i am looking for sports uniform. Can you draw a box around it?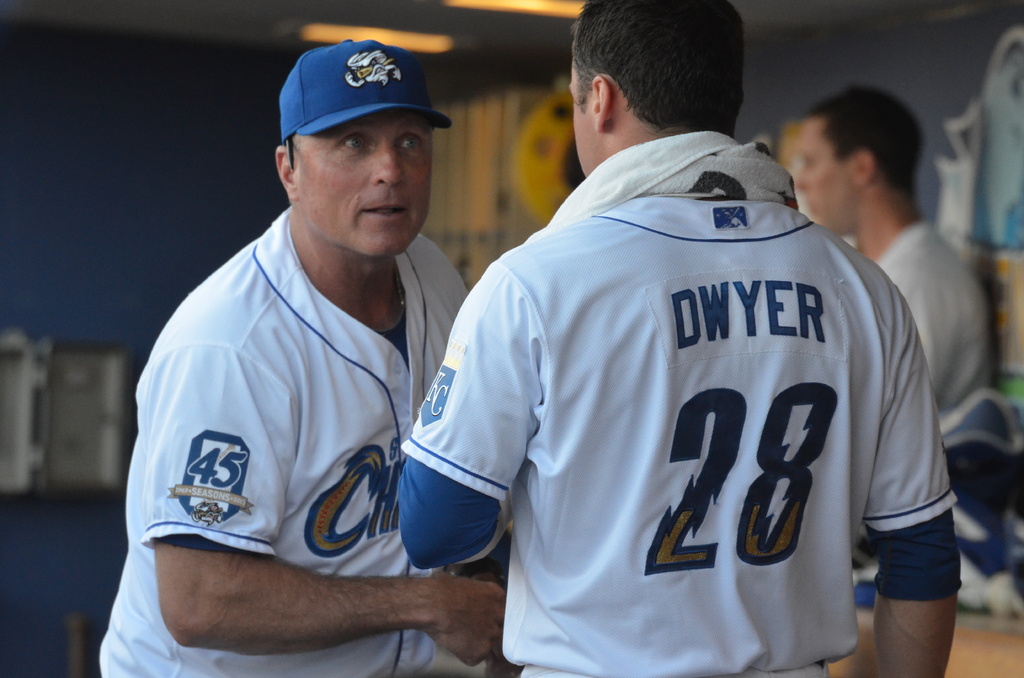
Sure, the bounding box is bbox(98, 36, 466, 677).
